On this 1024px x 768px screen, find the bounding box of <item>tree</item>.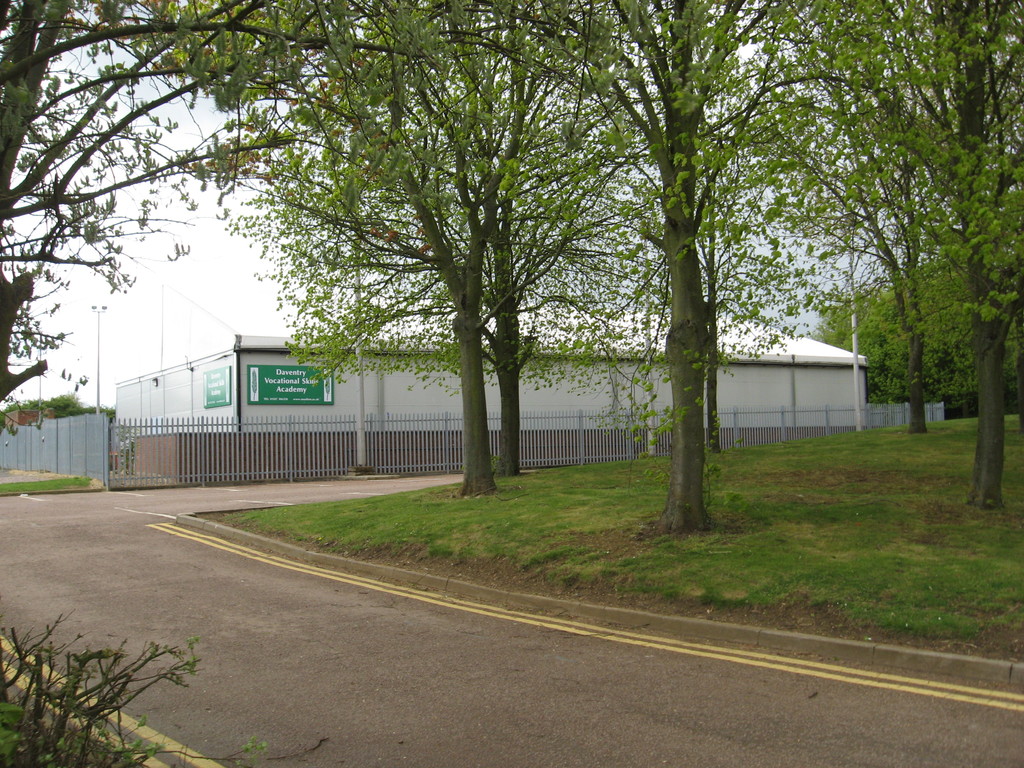
Bounding box: left=0, top=2, right=316, bottom=412.
